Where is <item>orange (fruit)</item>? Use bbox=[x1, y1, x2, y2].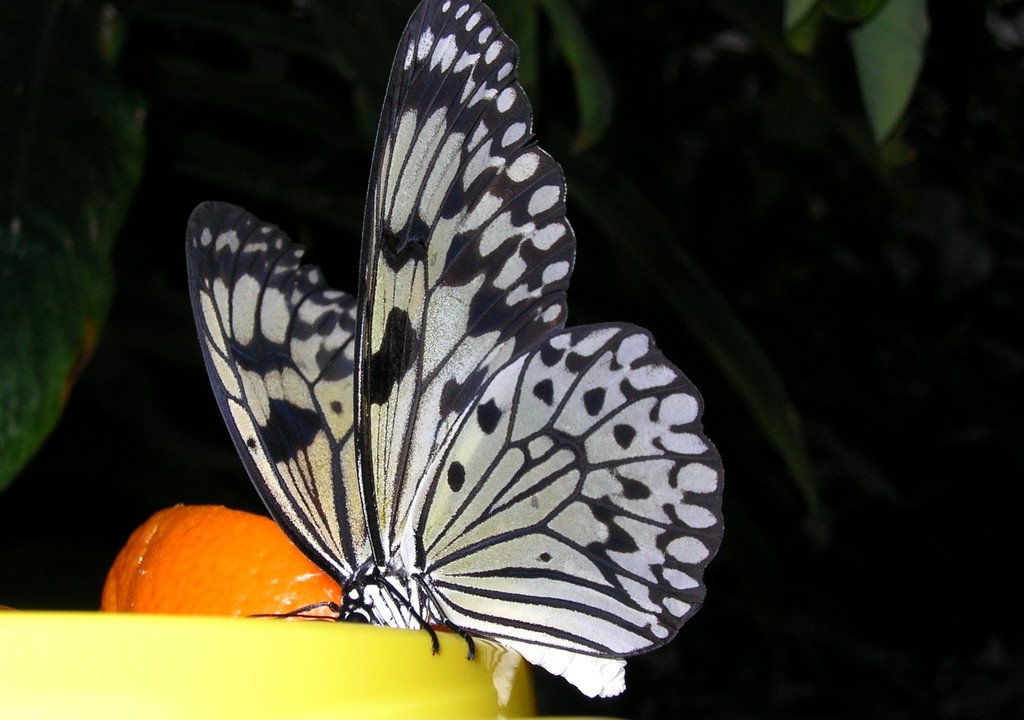
bbox=[108, 500, 305, 619].
